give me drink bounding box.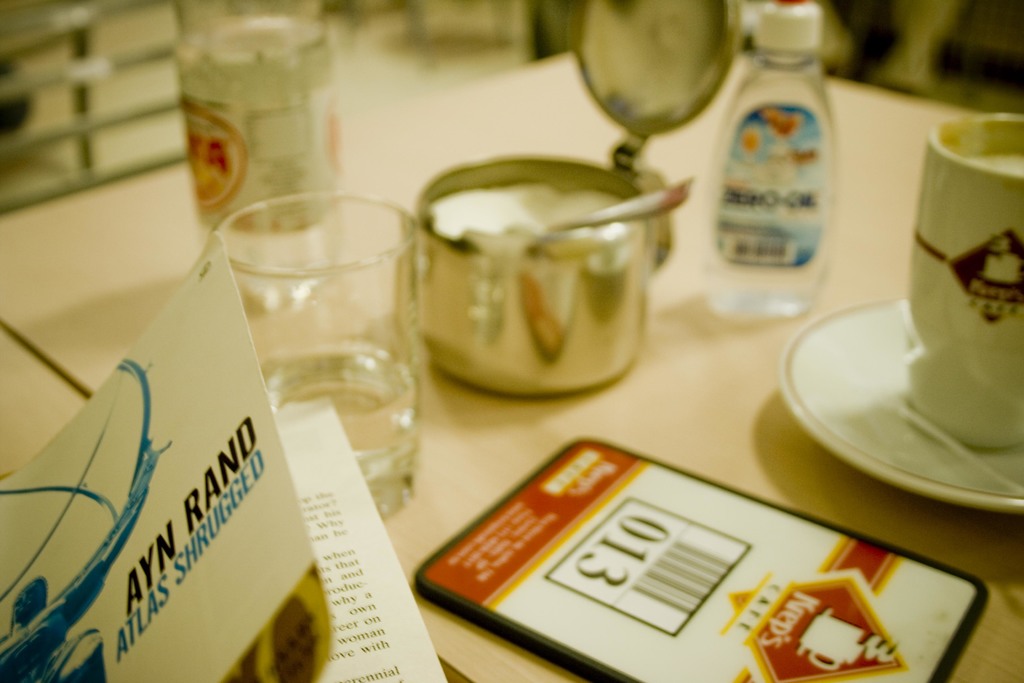
971:152:1023:176.
